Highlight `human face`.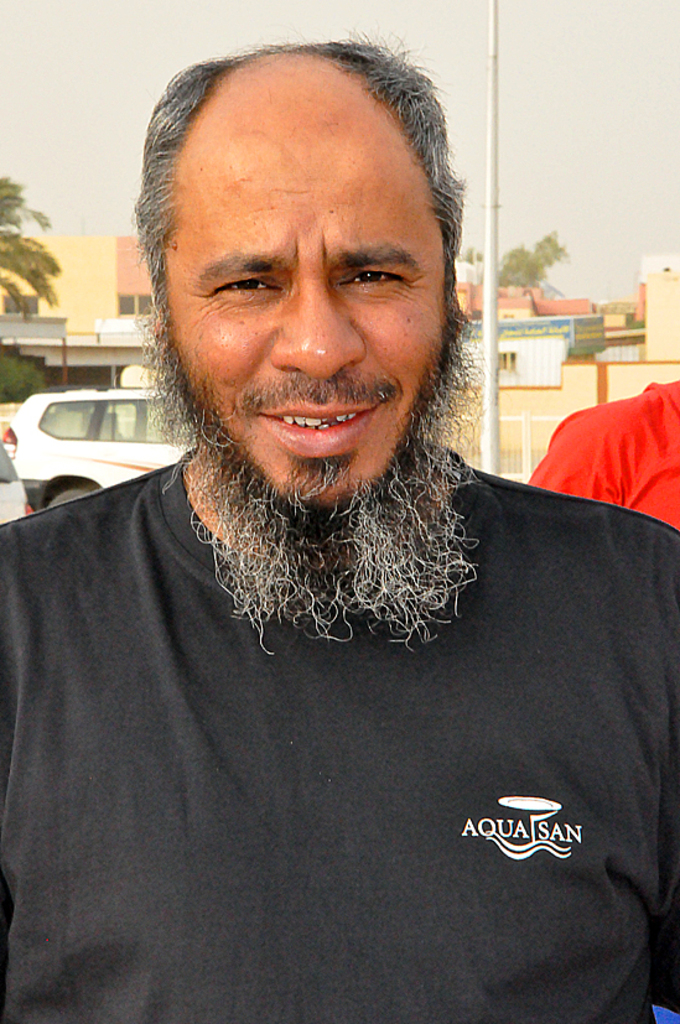
Highlighted region: box=[146, 73, 474, 516].
